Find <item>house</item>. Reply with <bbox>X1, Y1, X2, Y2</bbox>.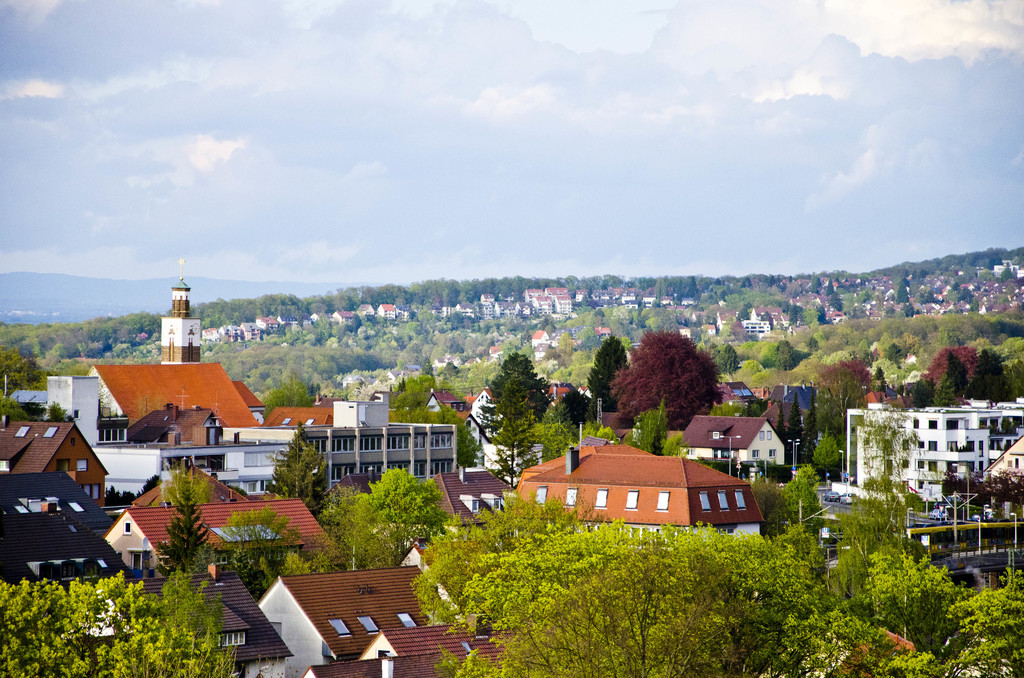
<bbox>320, 465, 406, 540</bbox>.
